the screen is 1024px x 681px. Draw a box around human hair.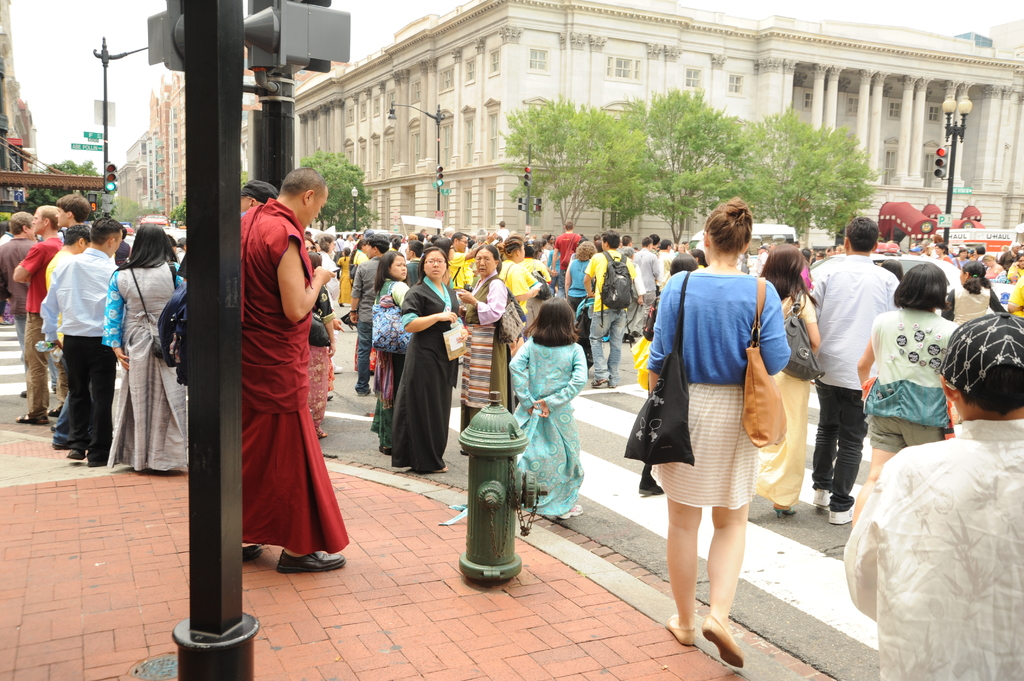
<region>522, 291, 581, 348</region>.
